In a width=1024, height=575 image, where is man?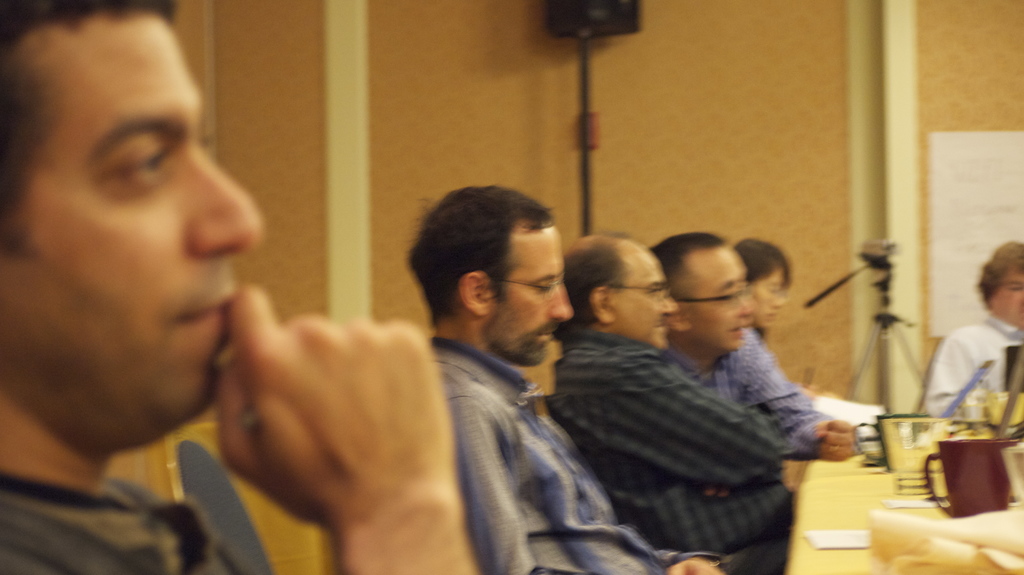
[0, 0, 485, 574].
